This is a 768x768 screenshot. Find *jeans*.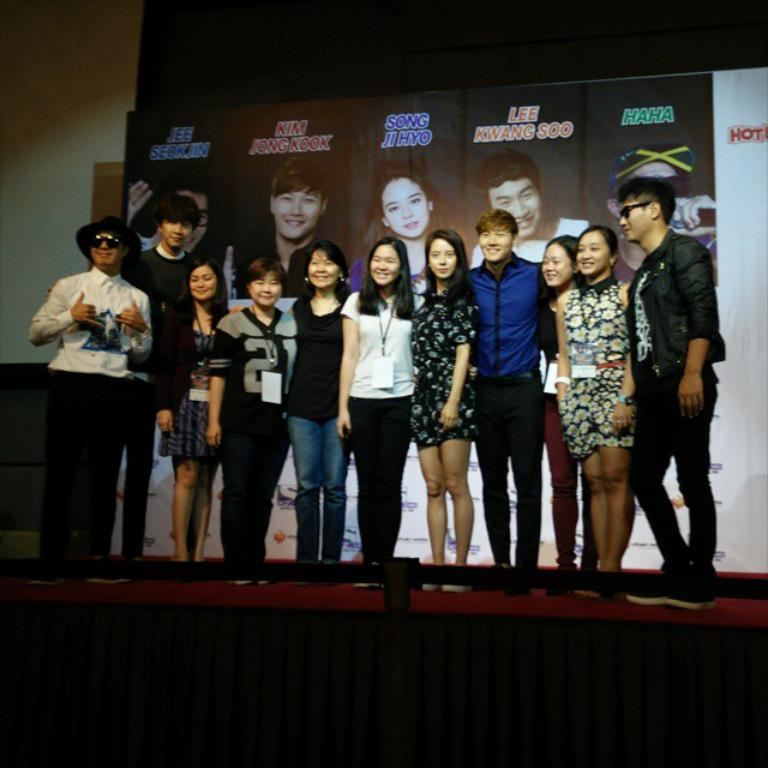
Bounding box: rect(635, 384, 736, 601).
